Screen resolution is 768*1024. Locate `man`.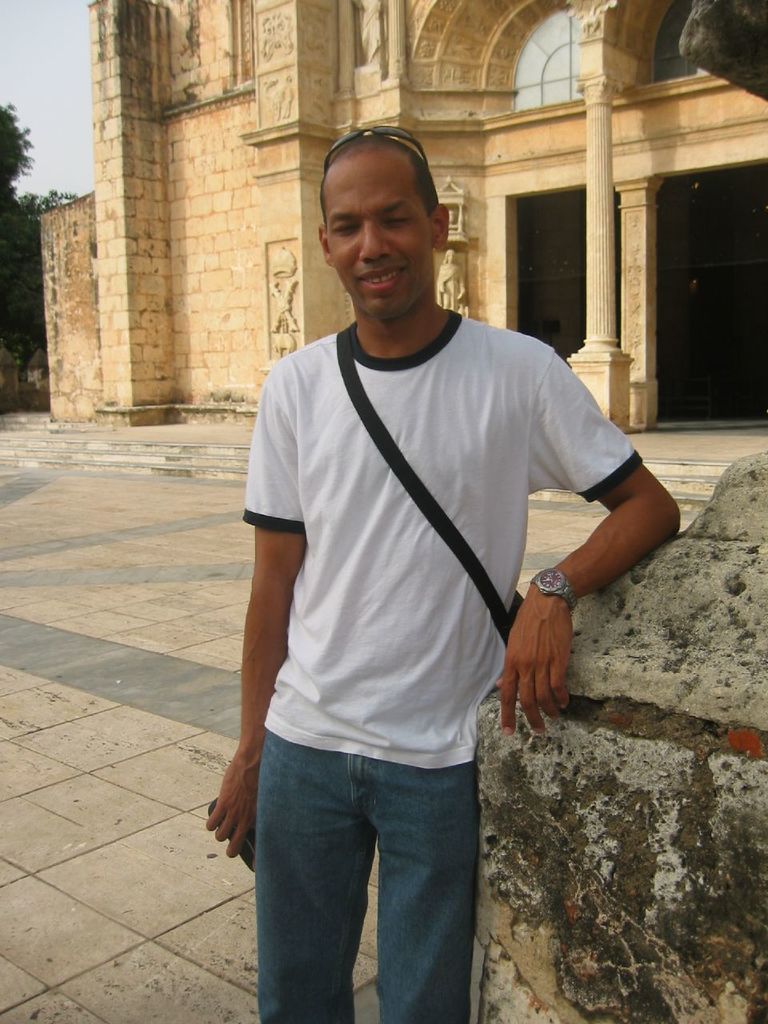
pyautogui.locateOnScreen(196, 124, 647, 982).
